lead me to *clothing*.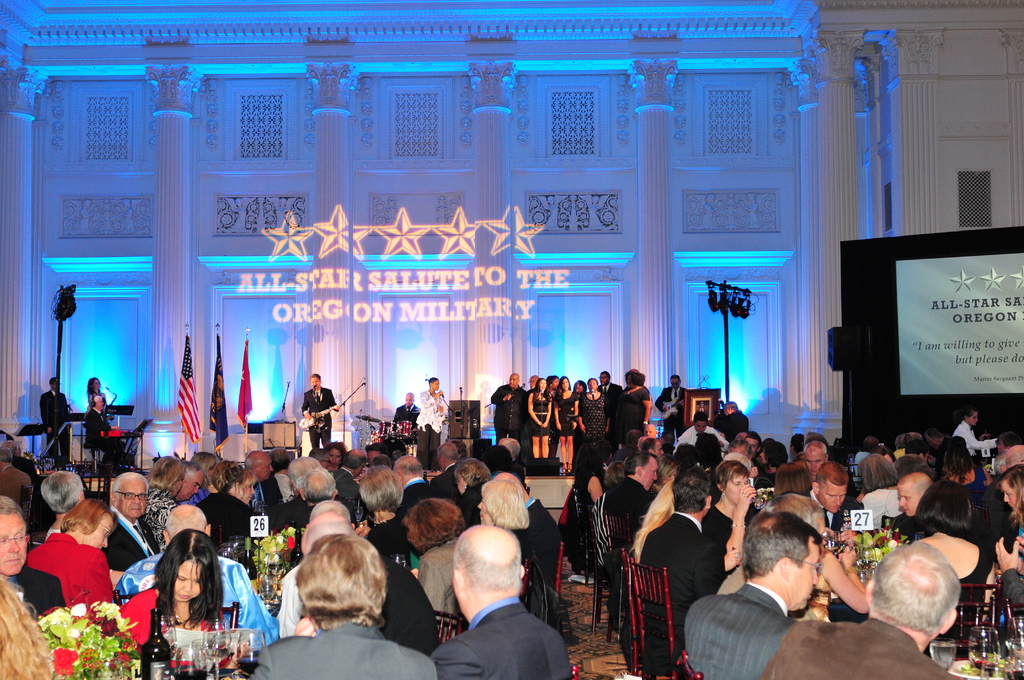
Lead to (x1=251, y1=621, x2=437, y2=679).
